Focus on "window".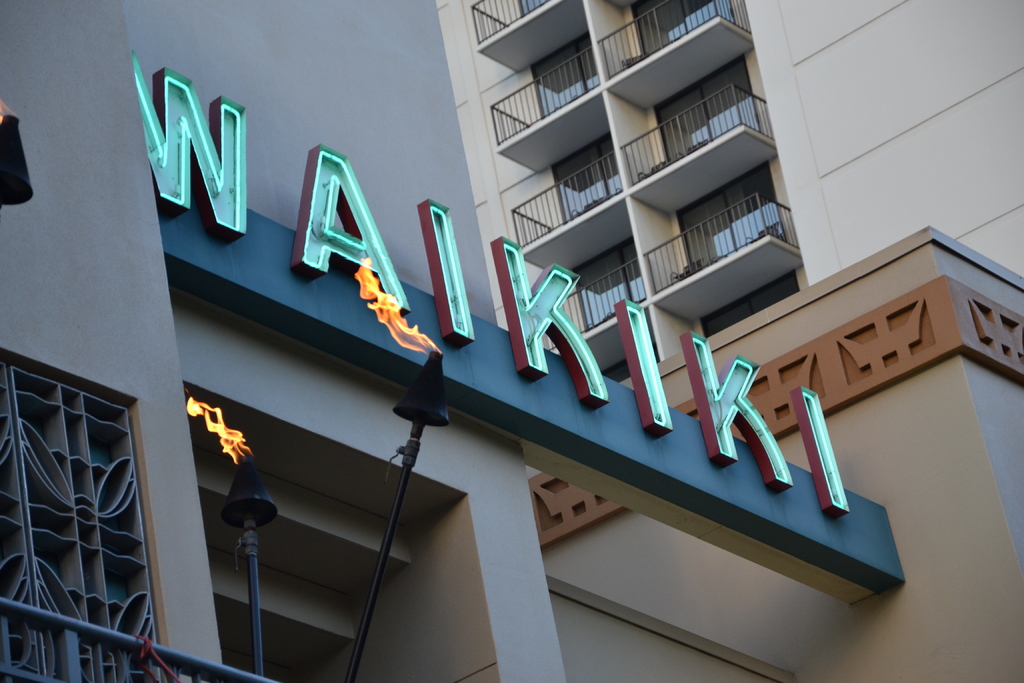
Focused at [628, 0, 734, 55].
